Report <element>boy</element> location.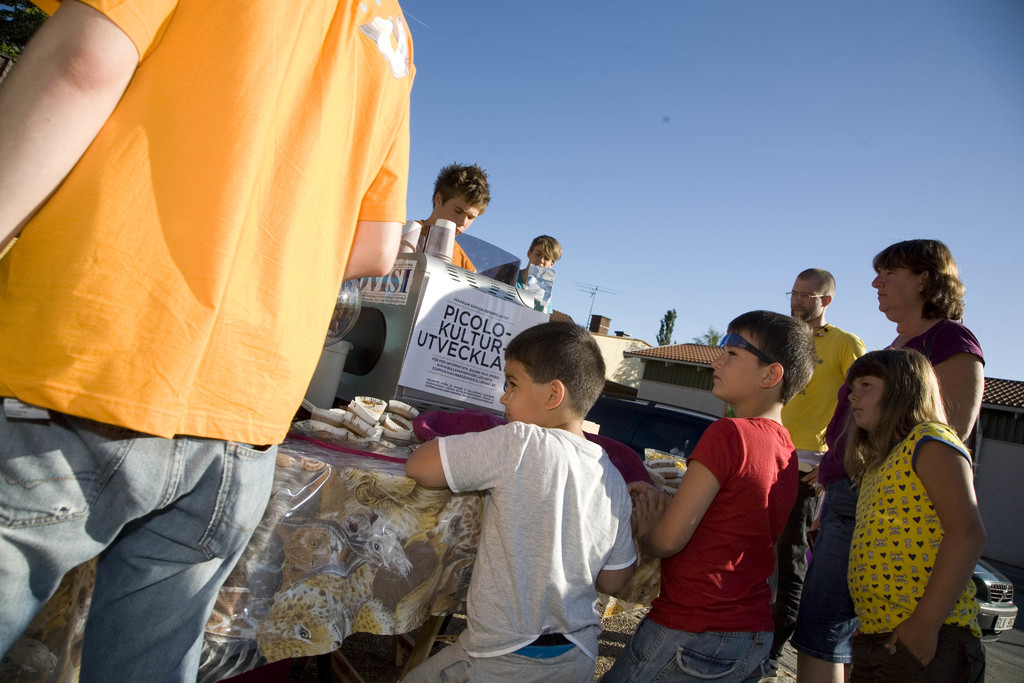
Report: (520,235,562,289).
